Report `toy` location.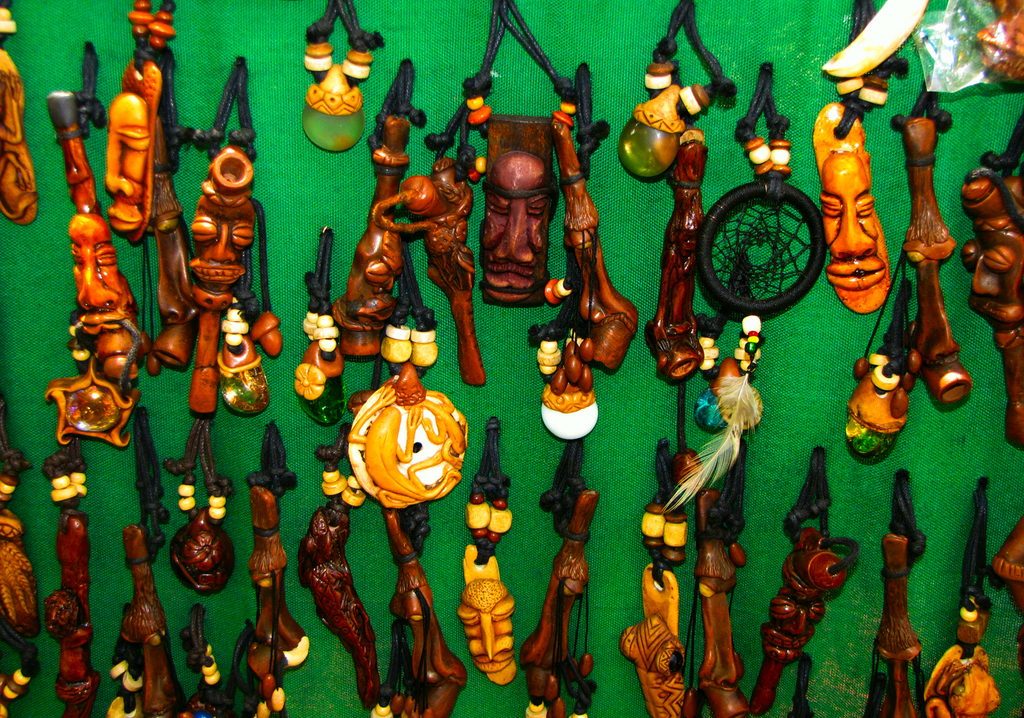
Report: detection(675, 439, 750, 717).
